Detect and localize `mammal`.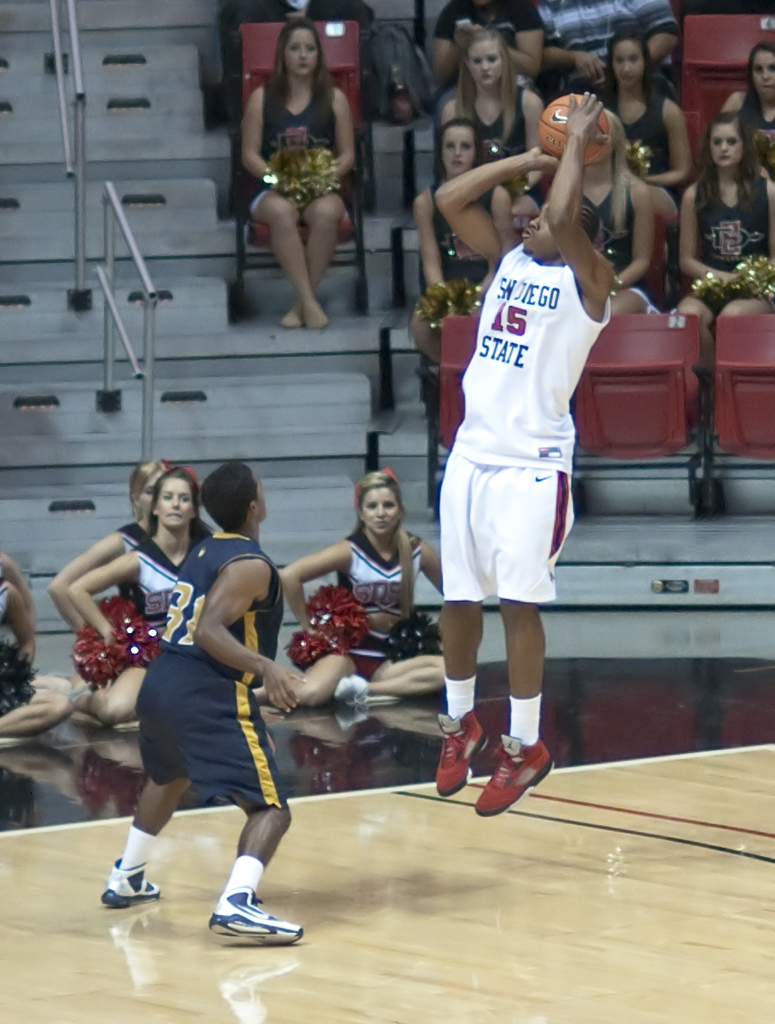
Localized at bbox=[73, 466, 213, 723].
